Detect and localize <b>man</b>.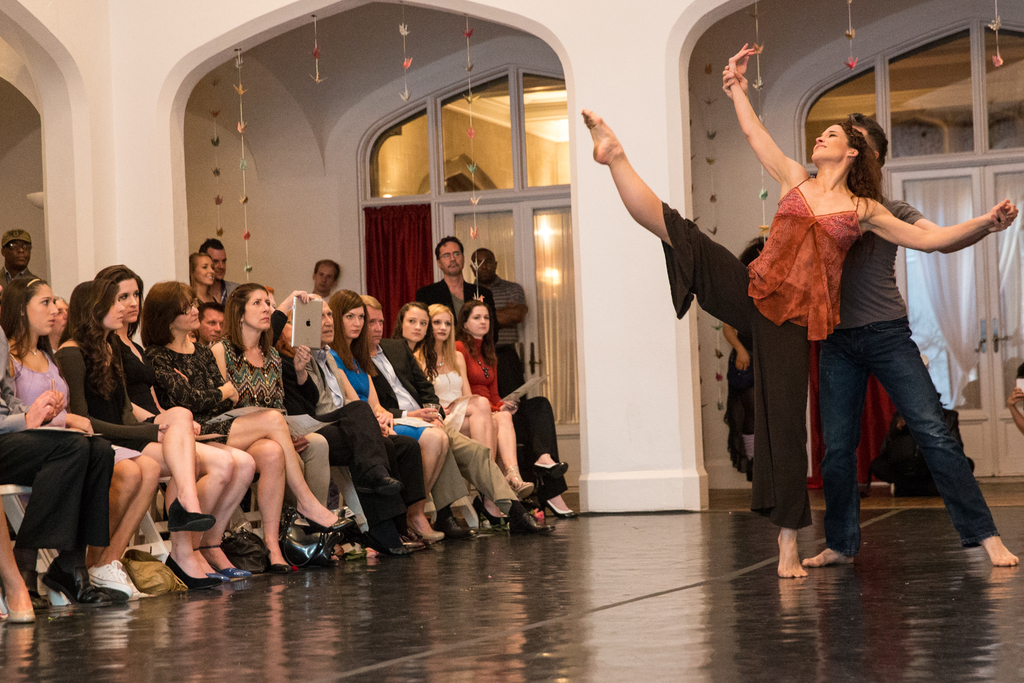
Localized at region(195, 233, 249, 300).
